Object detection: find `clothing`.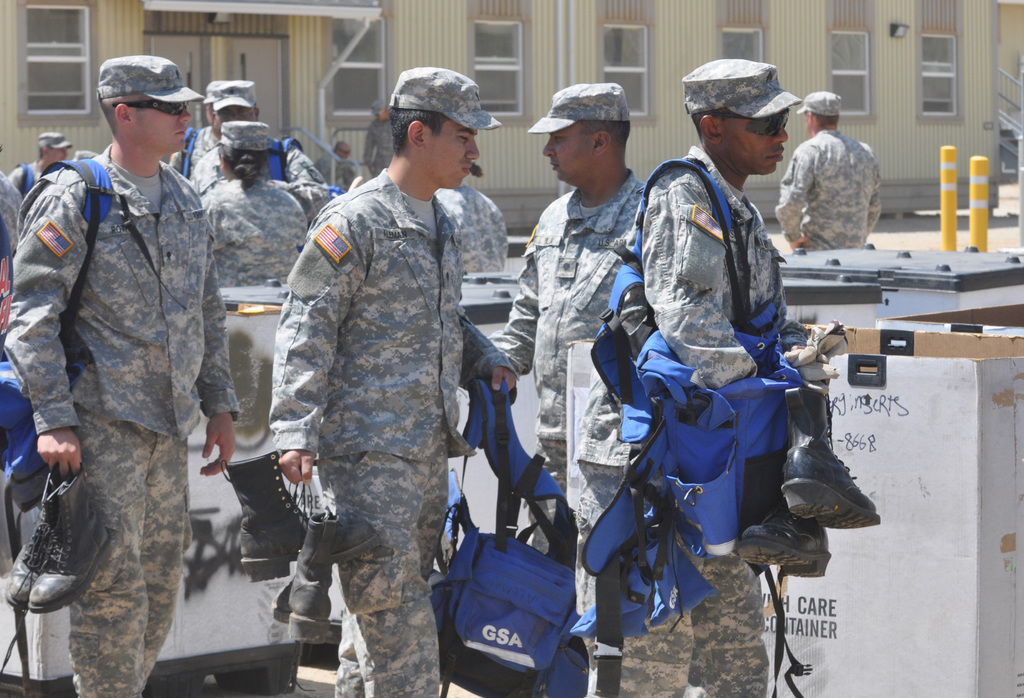
x1=10 y1=158 x2=47 y2=191.
